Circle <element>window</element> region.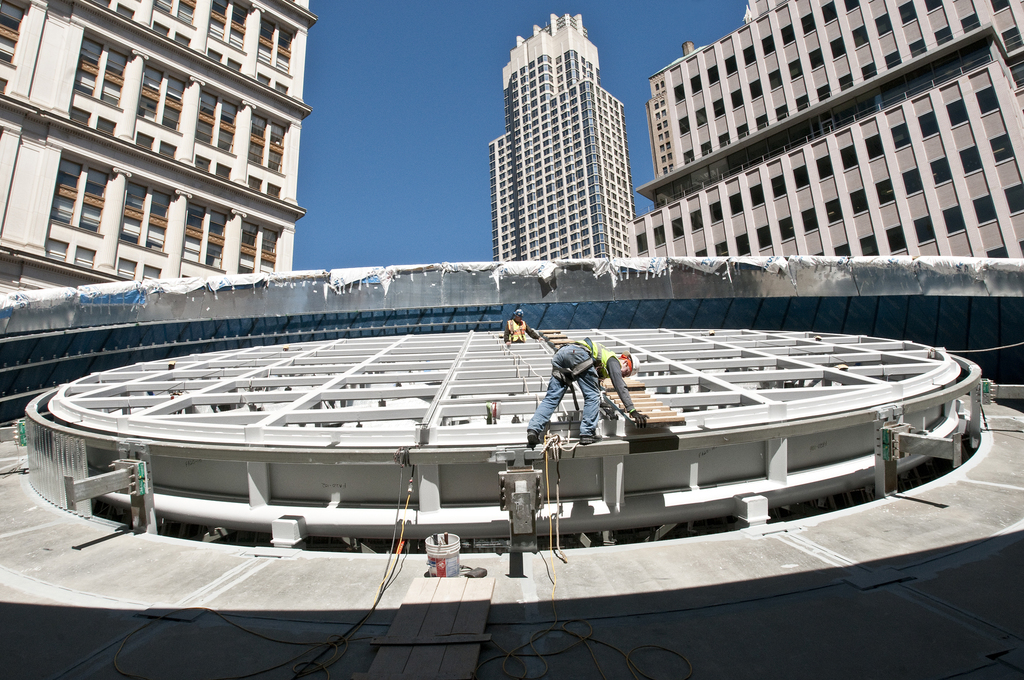
Region: 908/40/926/56.
